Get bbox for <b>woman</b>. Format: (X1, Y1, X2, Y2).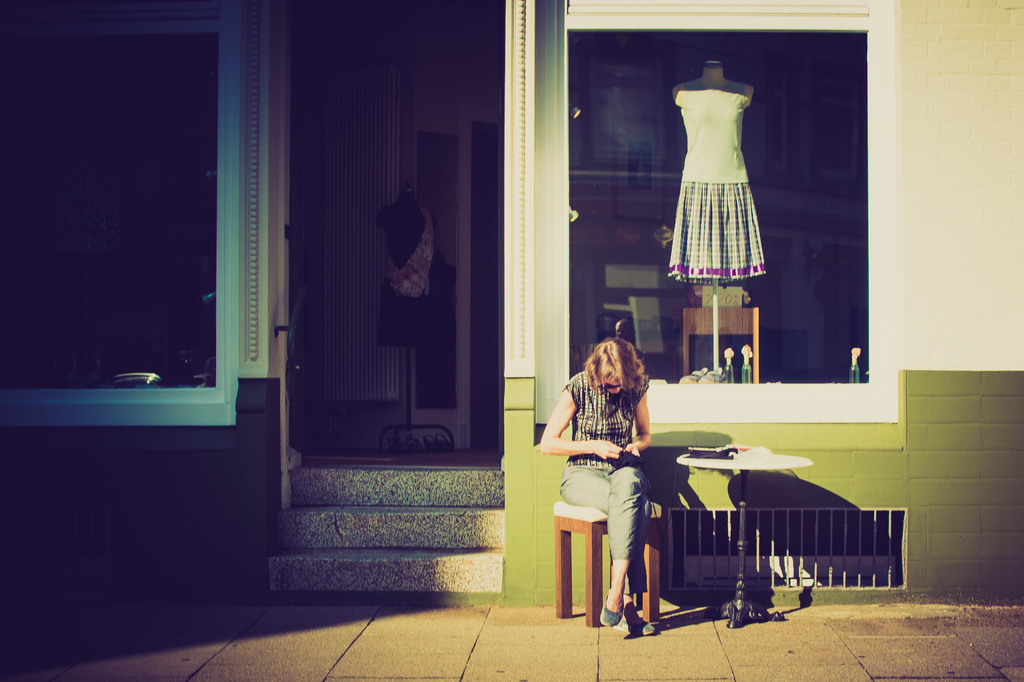
(547, 318, 662, 617).
